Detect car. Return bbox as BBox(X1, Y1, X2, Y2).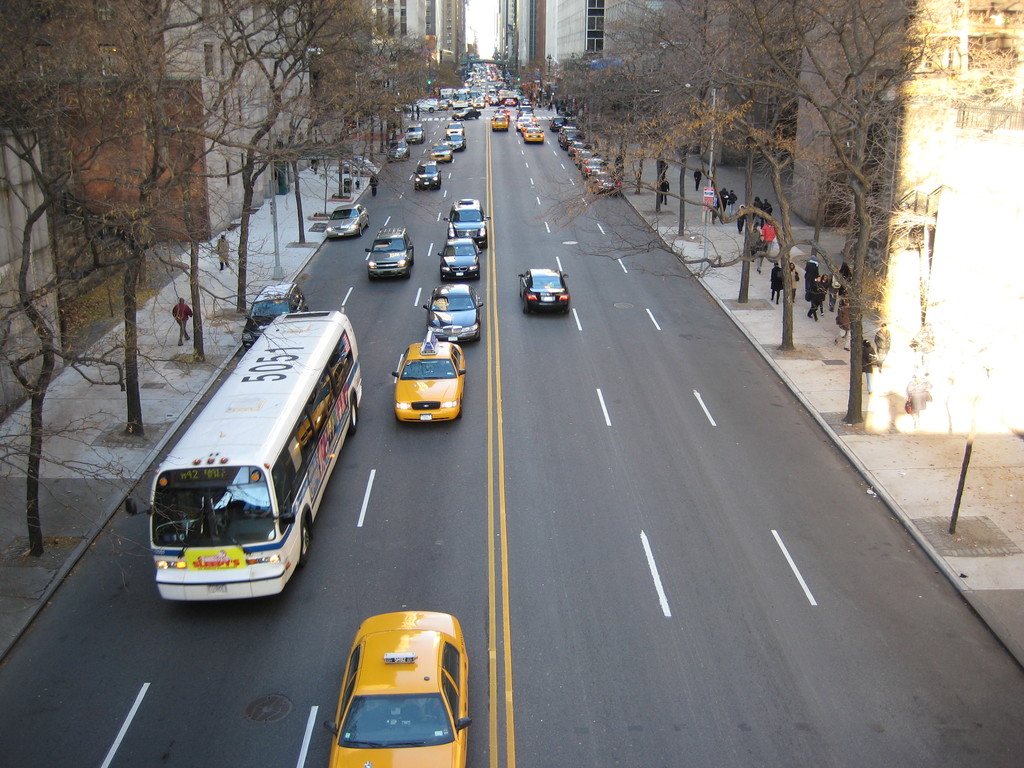
BBox(524, 124, 544, 147).
